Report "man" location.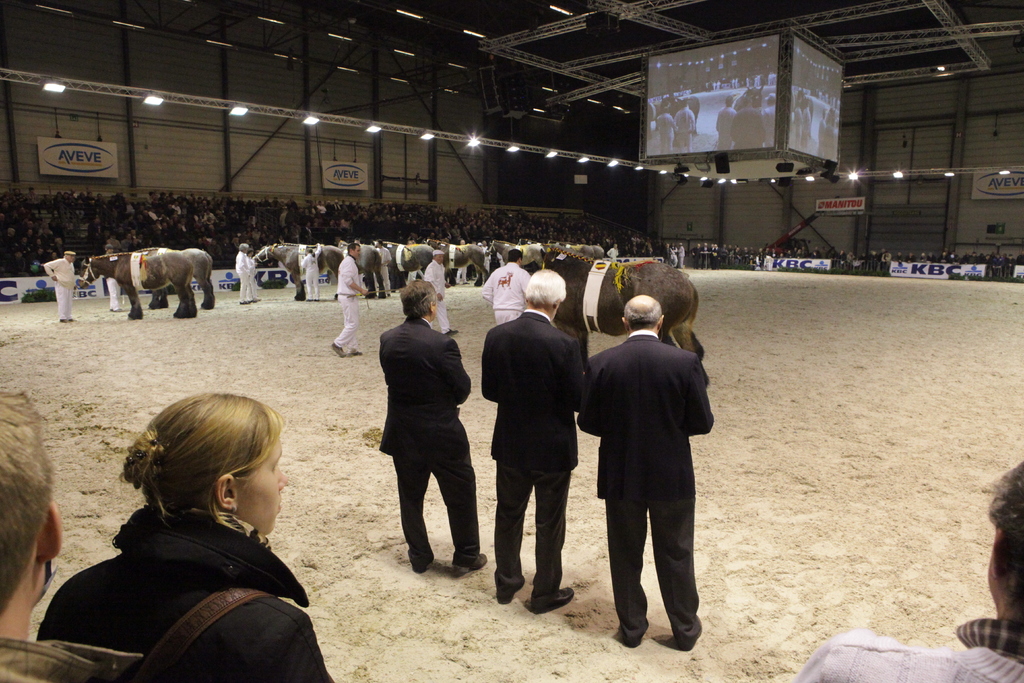
Report: (x1=479, y1=266, x2=585, y2=616).
